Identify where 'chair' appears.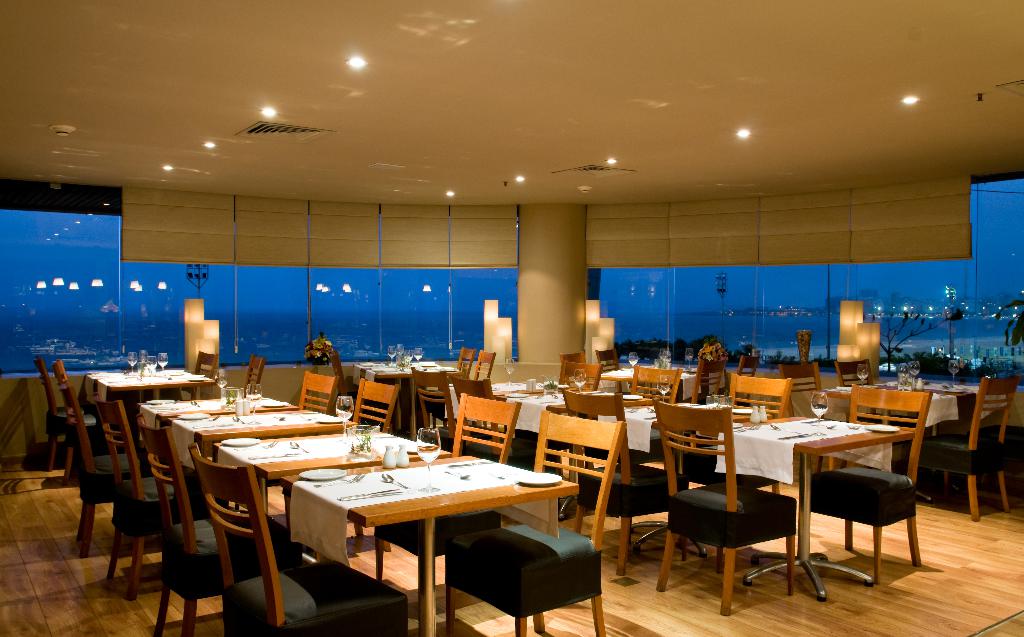
Appears at bbox(468, 347, 496, 383).
